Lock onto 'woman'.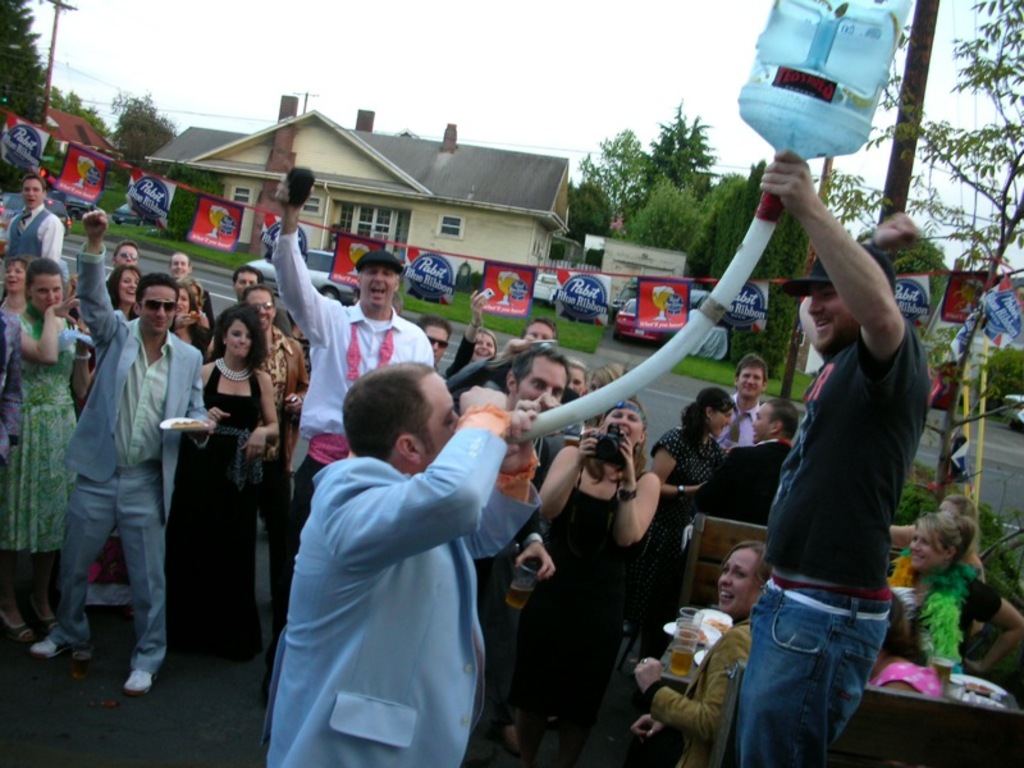
Locked: box=[440, 293, 502, 384].
